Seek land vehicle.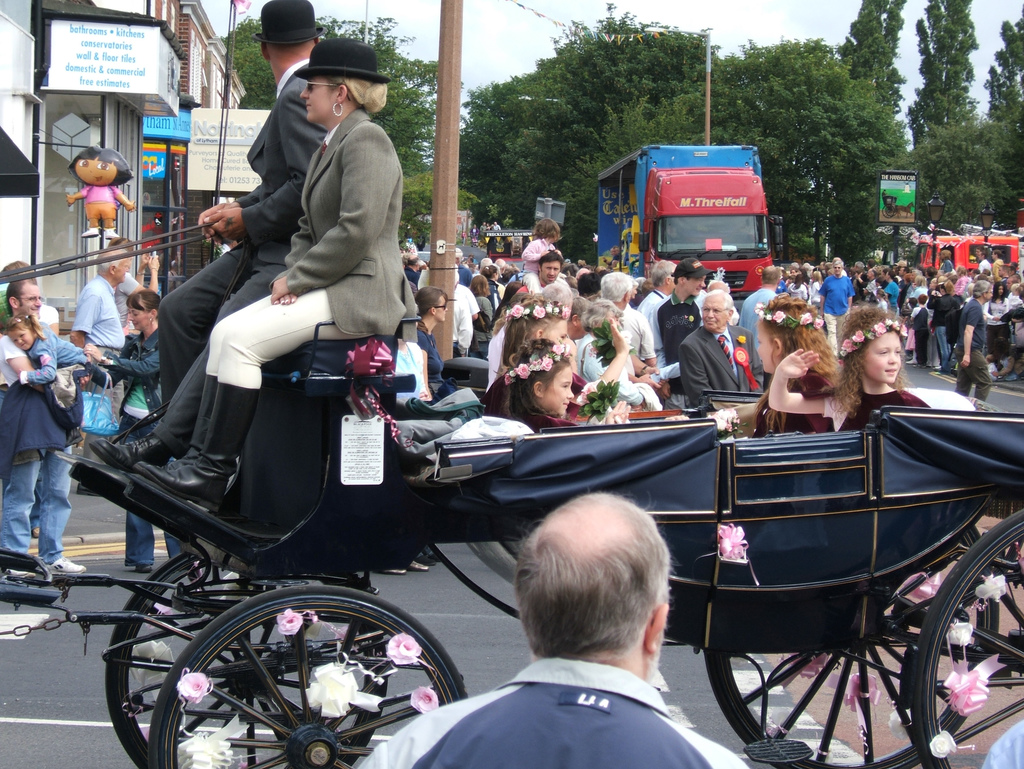
detection(916, 232, 1018, 275).
